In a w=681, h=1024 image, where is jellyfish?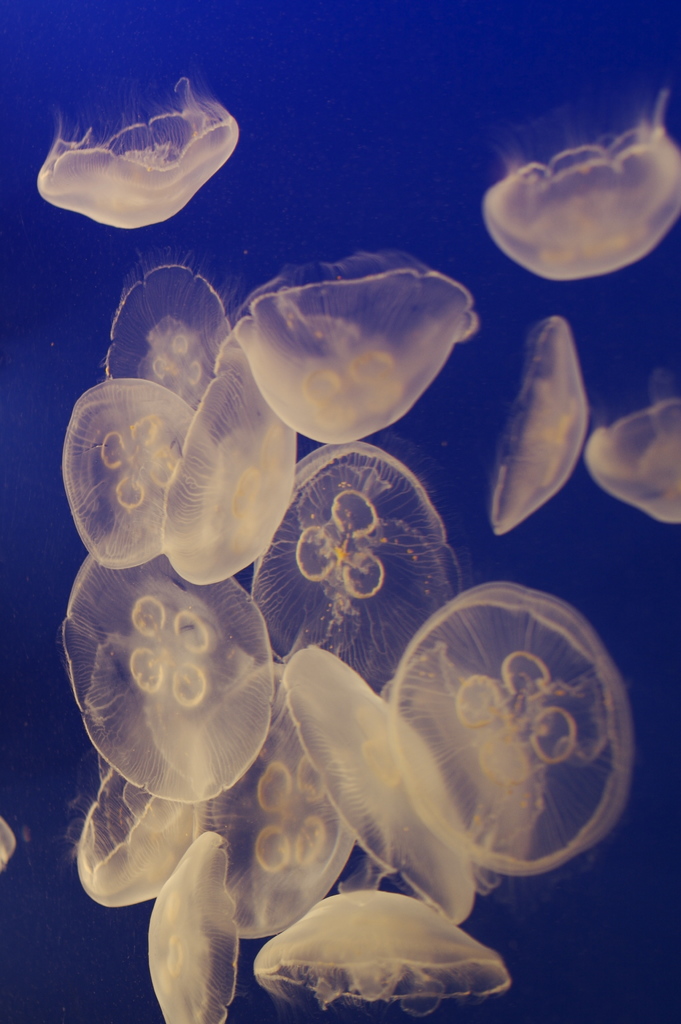
(473, 120, 680, 282).
